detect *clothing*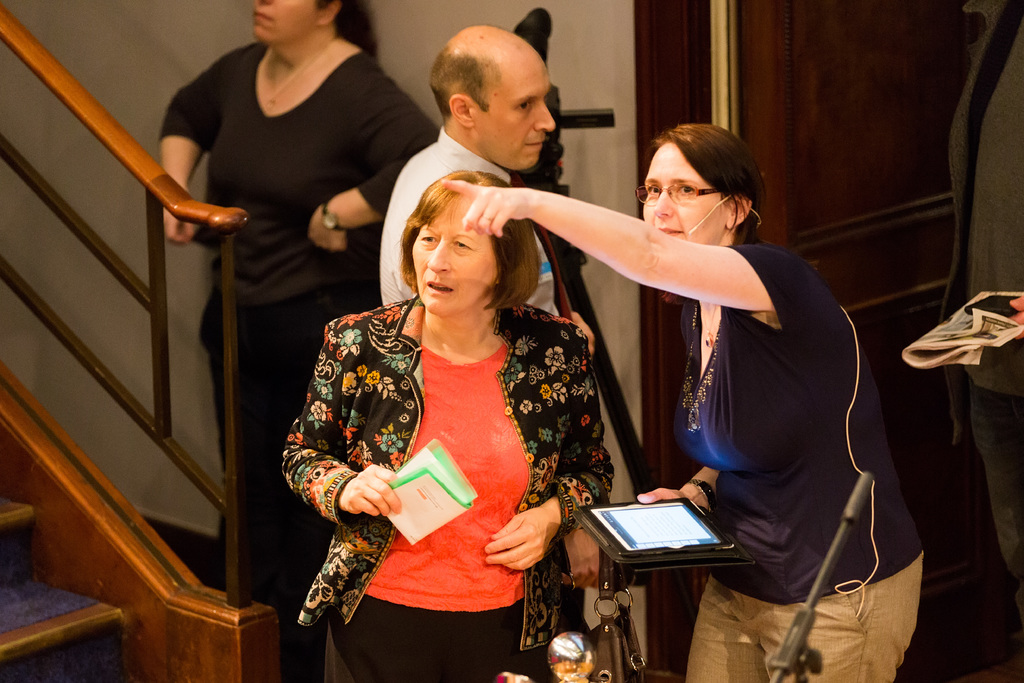
{"left": 301, "top": 265, "right": 579, "bottom": 633}
